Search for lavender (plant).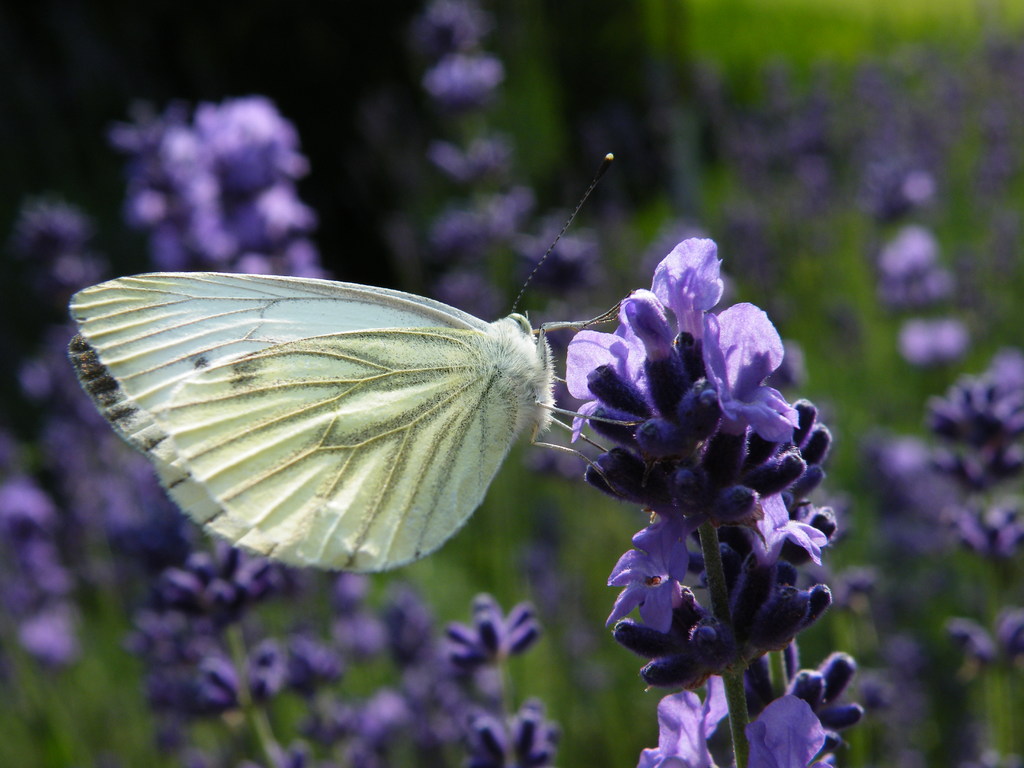
Found at x1=0 y1=468 x2=76 y2=672.
